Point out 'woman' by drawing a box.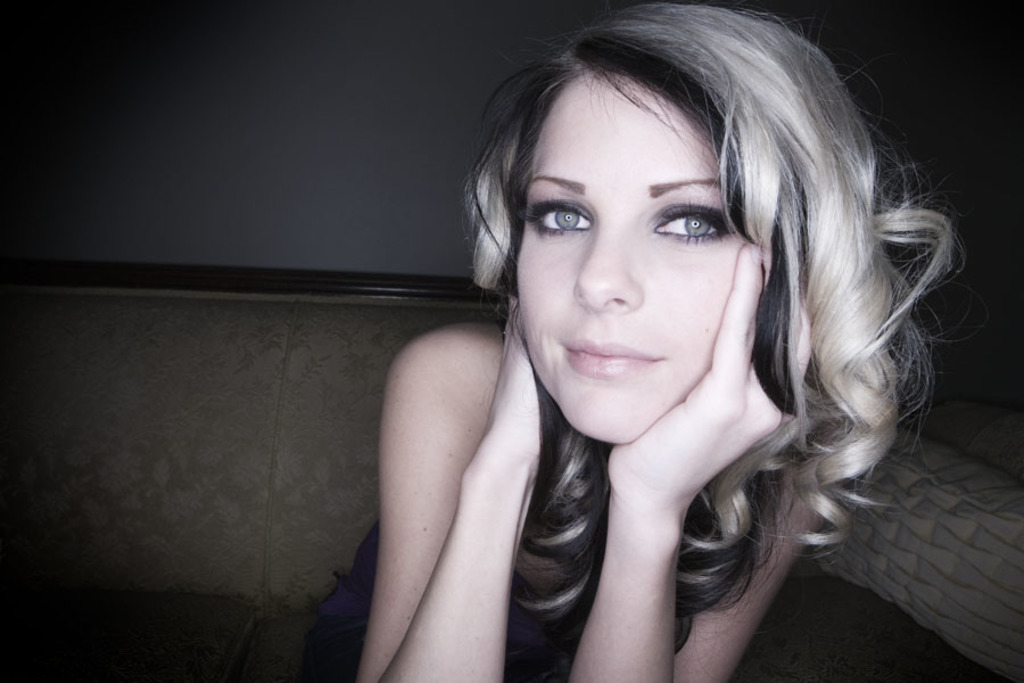
x1=269, y1=0, x2=1007, y2=682.
